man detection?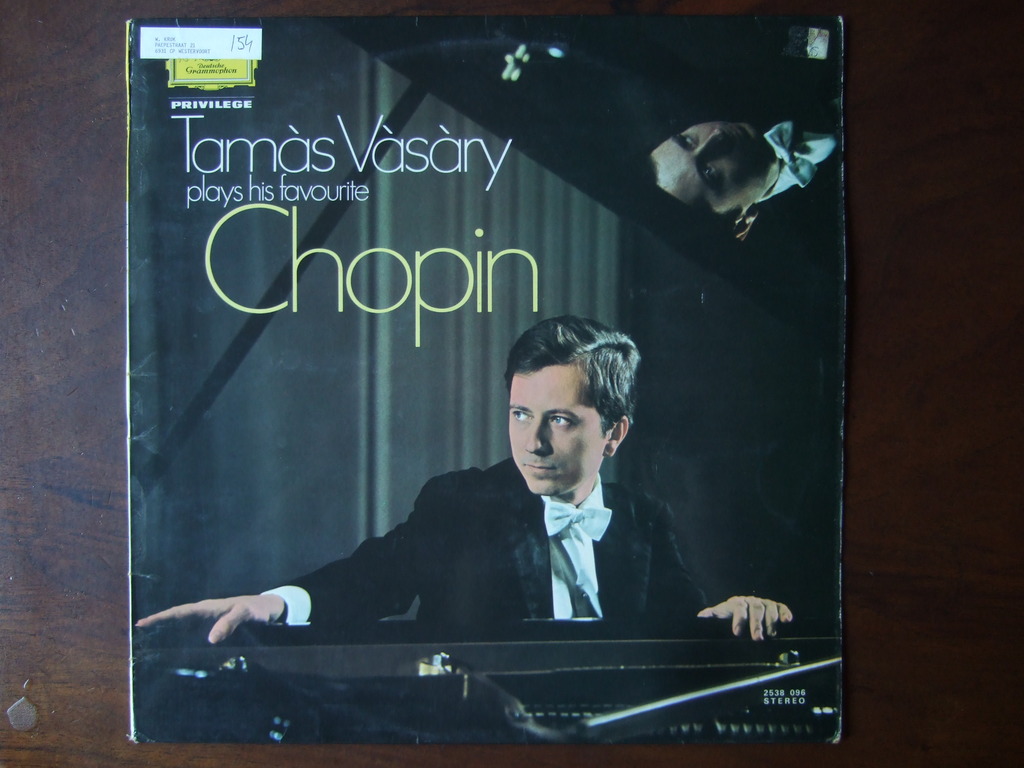
detection(129, 314, 793, 643)
